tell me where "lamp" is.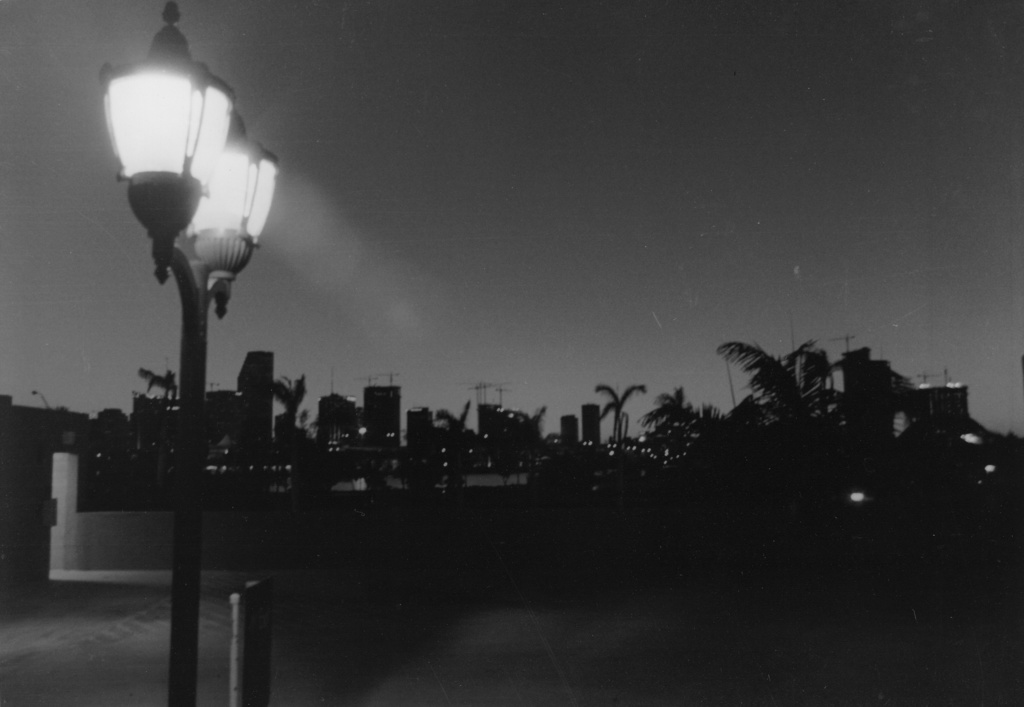
"lamp" is at bbox=(178, 109, 275, 322).
